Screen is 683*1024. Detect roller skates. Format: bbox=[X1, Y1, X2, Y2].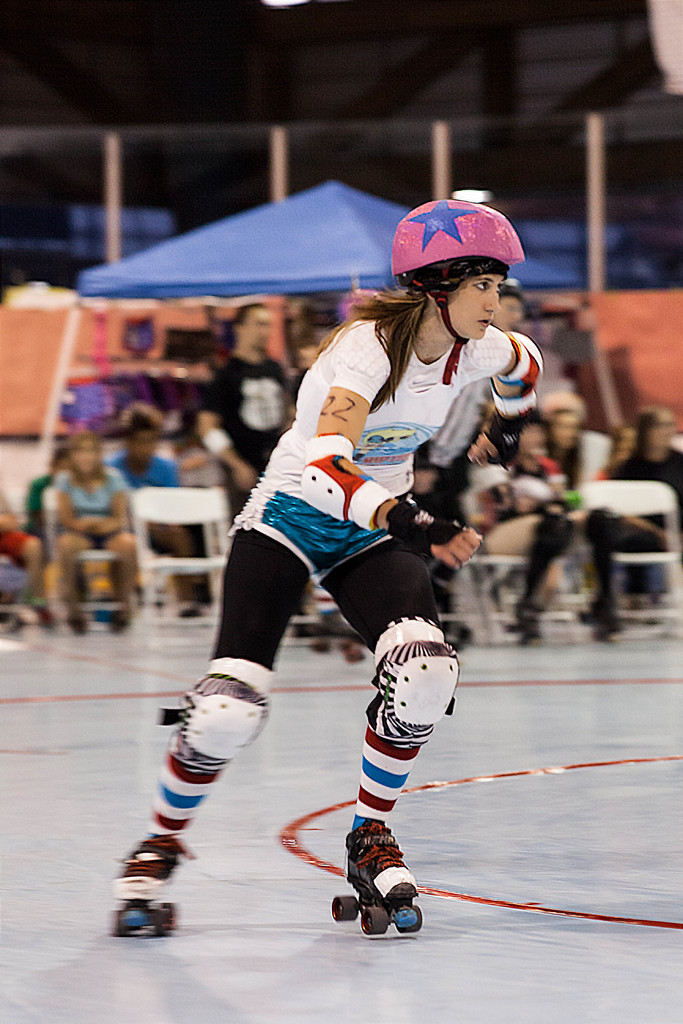
bbox=[329, 817, 424, 941].
